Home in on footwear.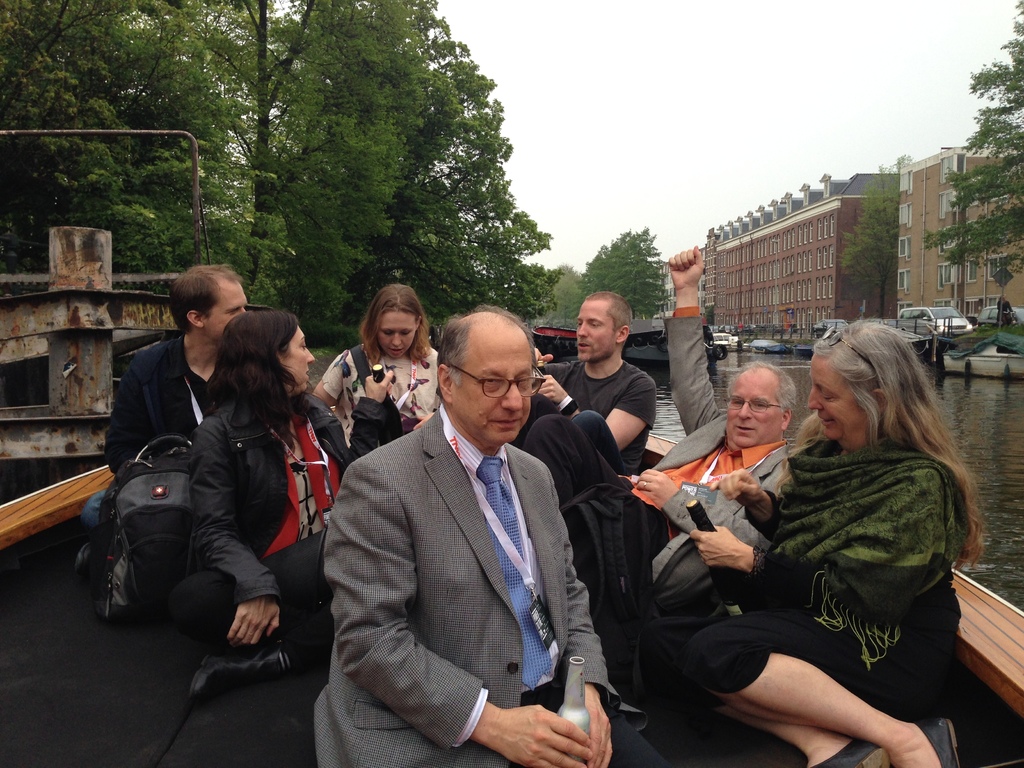
Homed in at <box>186,627,297,704</box>.
